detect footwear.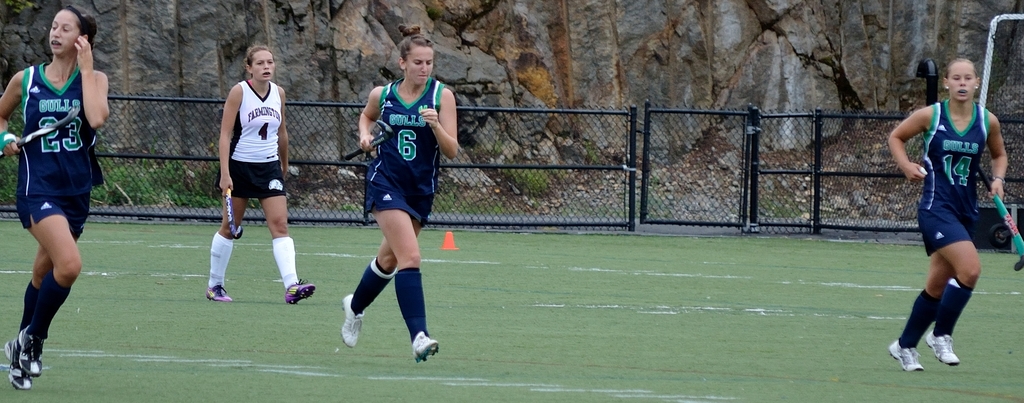
Detected at 404:327:437:368.
